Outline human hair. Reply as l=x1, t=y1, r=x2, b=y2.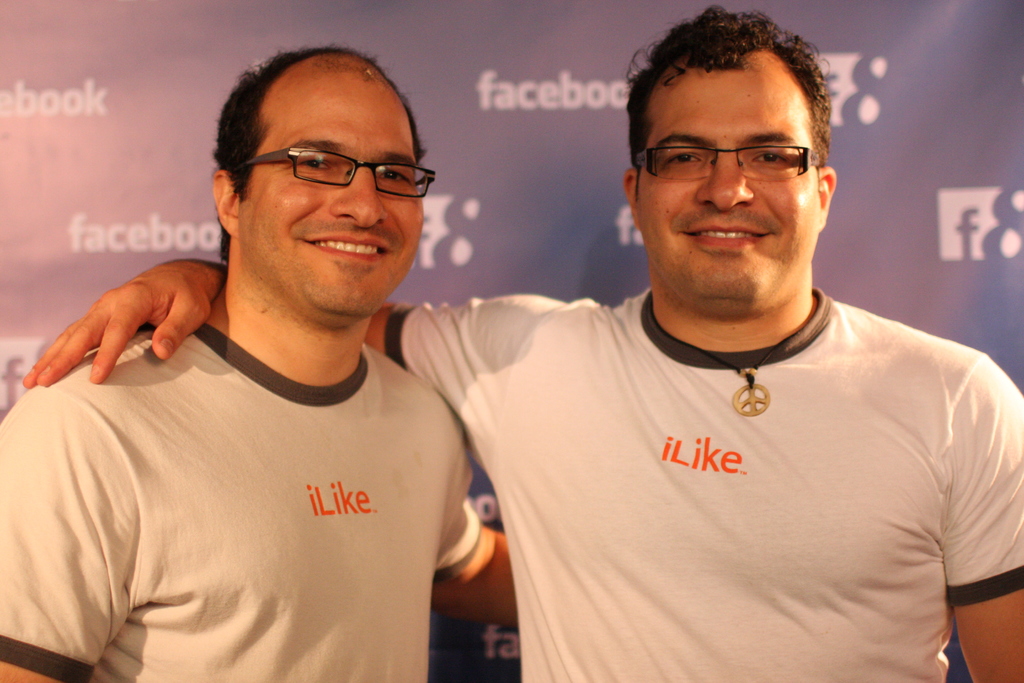
l=210, t=39, r=430, b=266.
